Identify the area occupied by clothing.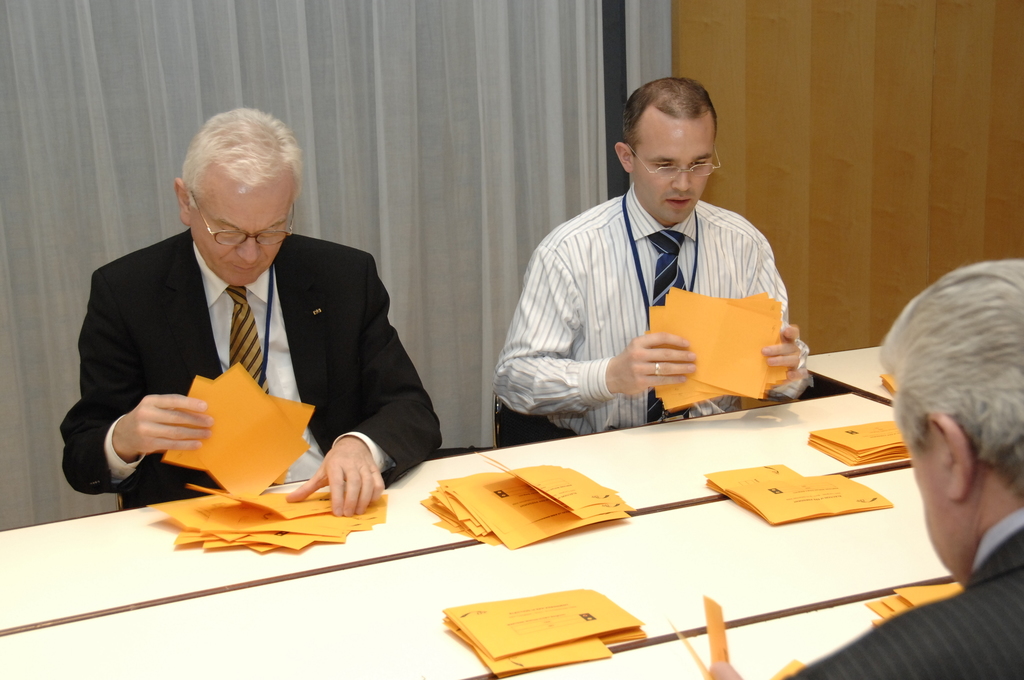
Area: [x1=781, y1=503, x2=1023, y2=679].
